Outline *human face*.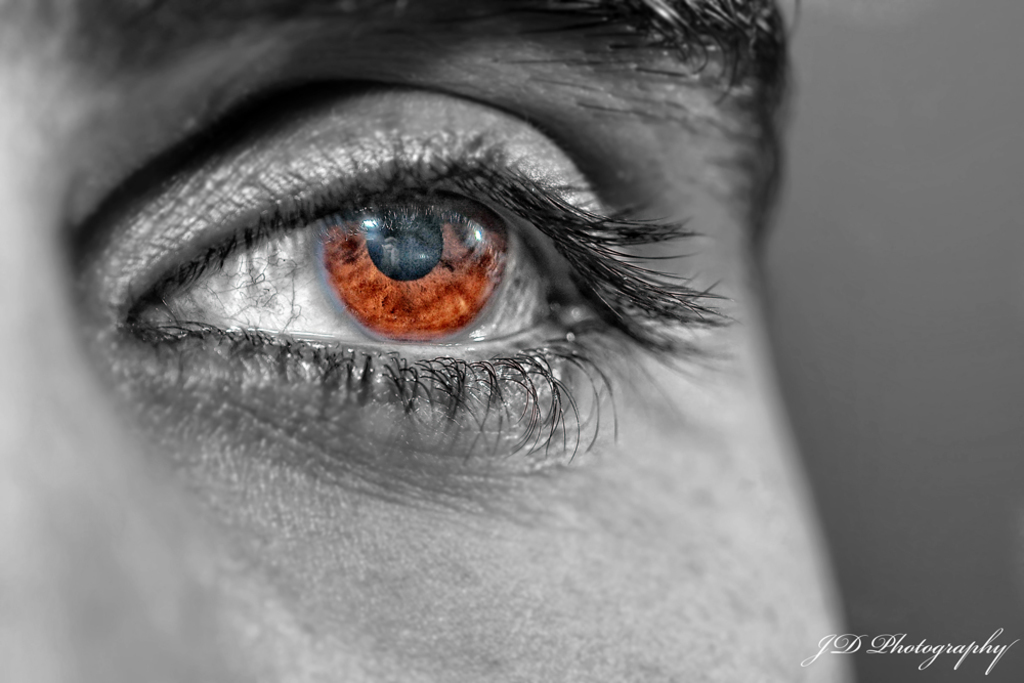
Outline: left=0, top=0, right=846, bottom=682.
